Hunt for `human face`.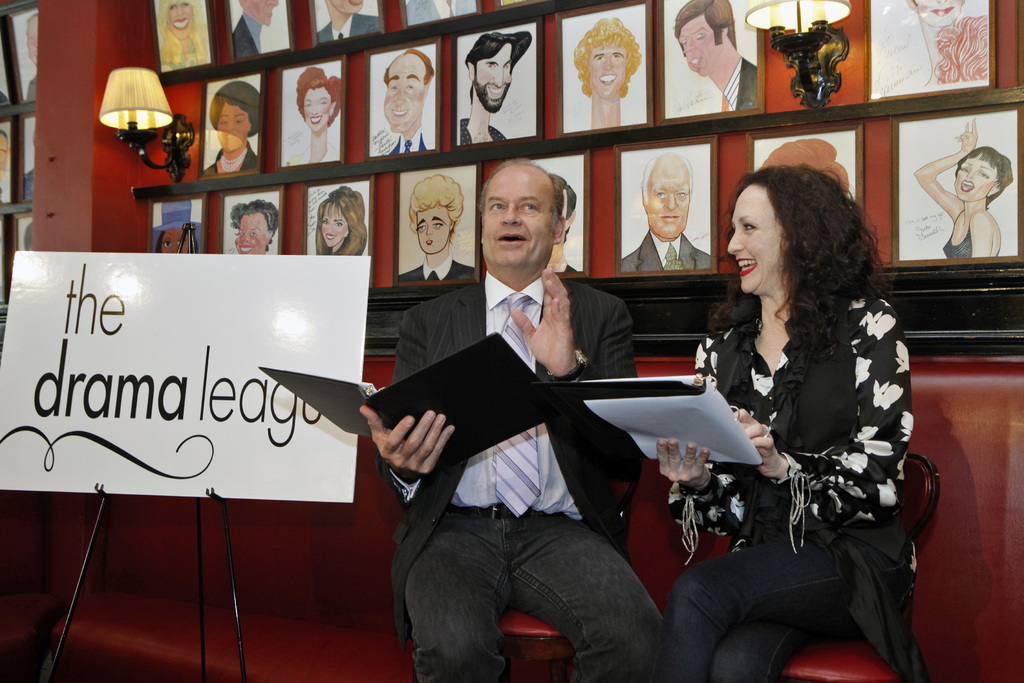
Hunted down at [x1=418, y1=210, x2=452, y2=255].
